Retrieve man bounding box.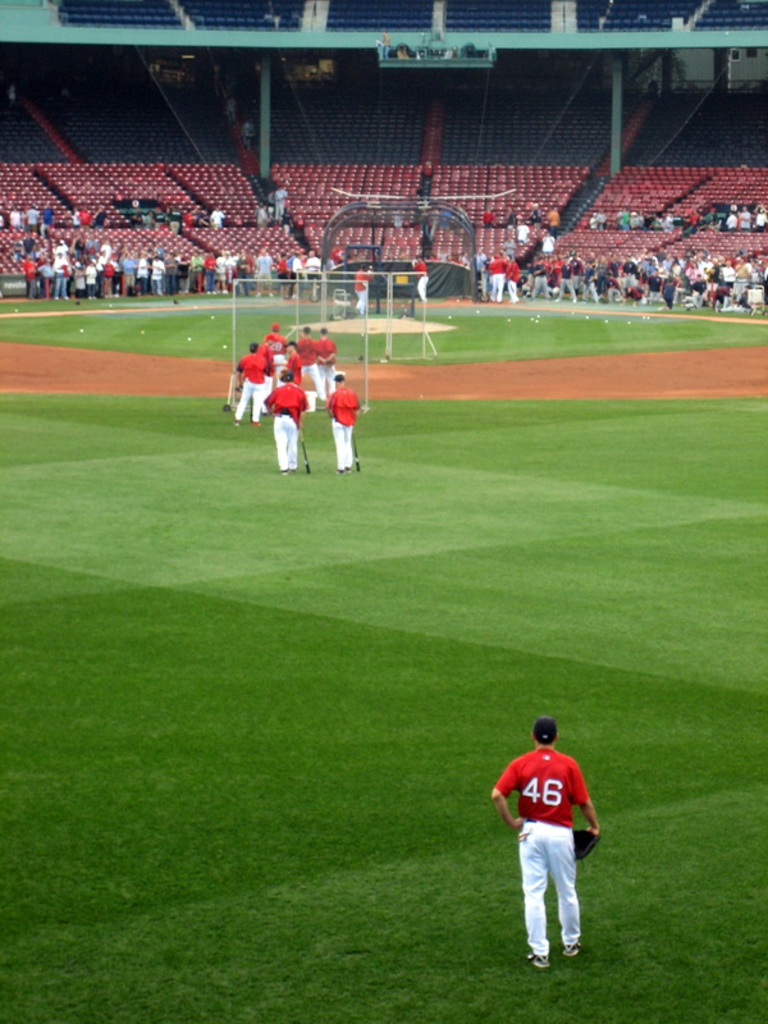
Bounding box: left=266, top=370, right=308, bottom=477.
